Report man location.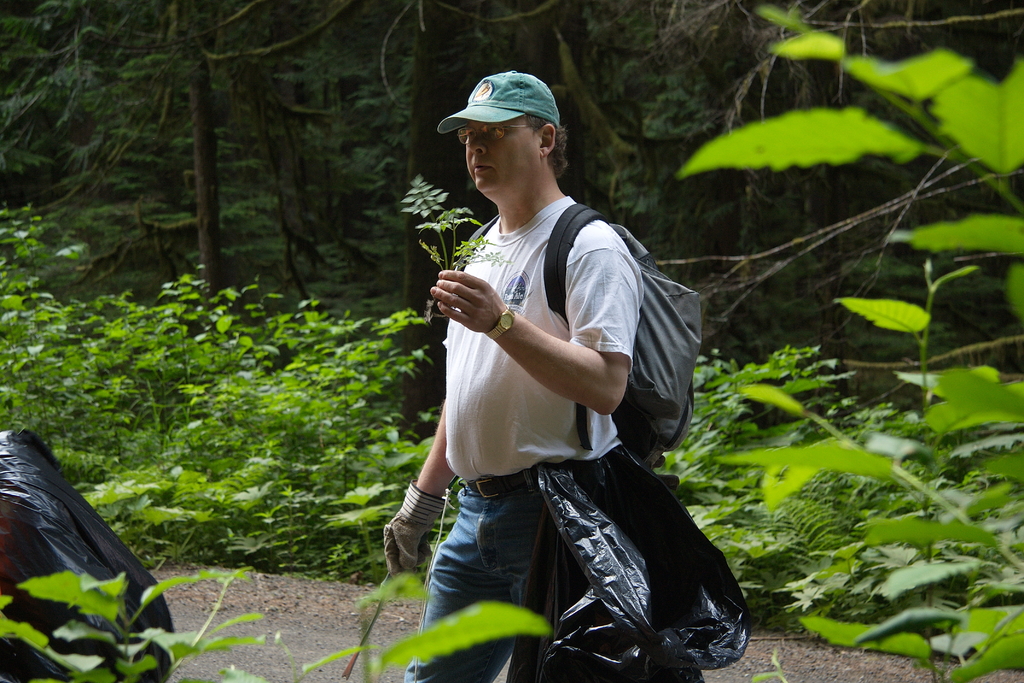
Report: Rect(388, 68, 705, 682).
